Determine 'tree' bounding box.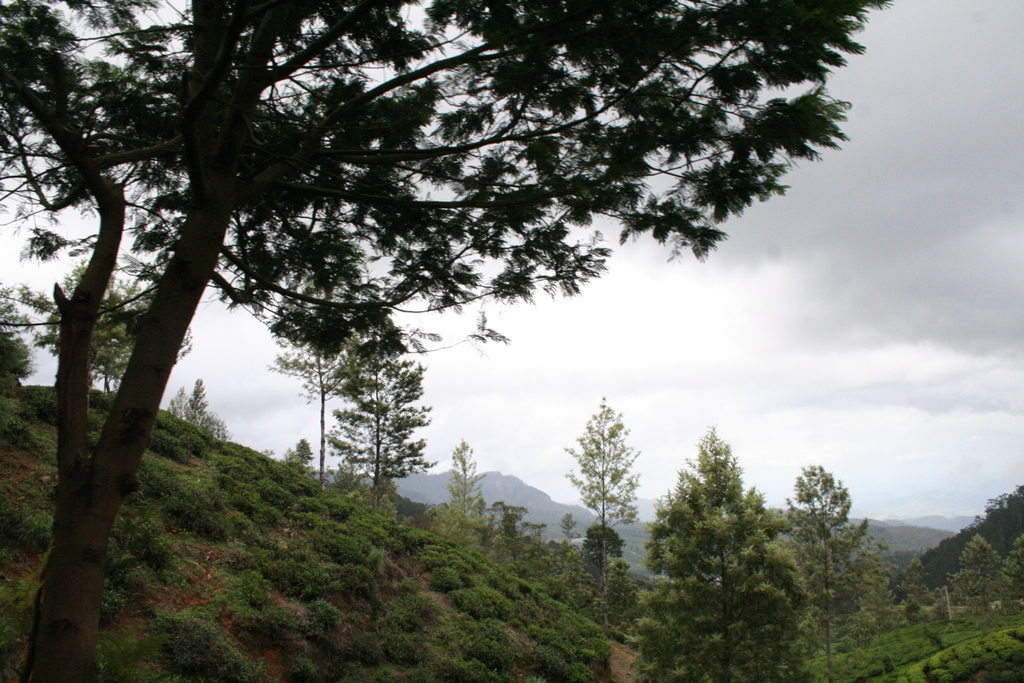
Determined: BBox(948, 533, 1011, 604).
